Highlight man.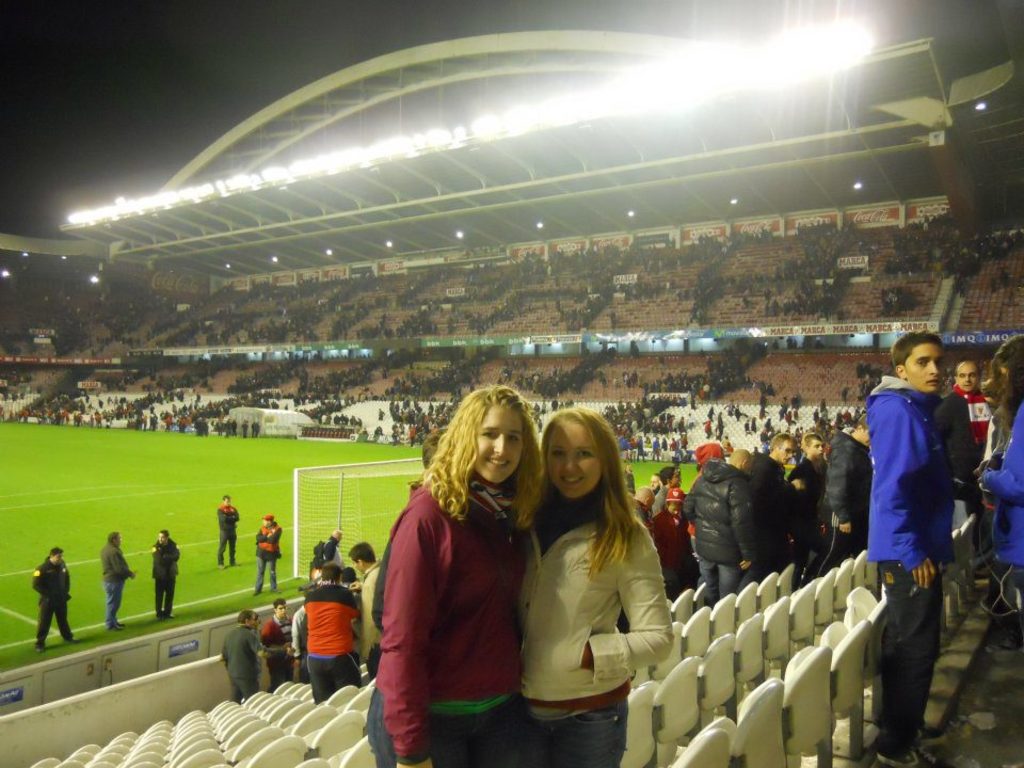
Highlighted region: 149,531,180,621.
